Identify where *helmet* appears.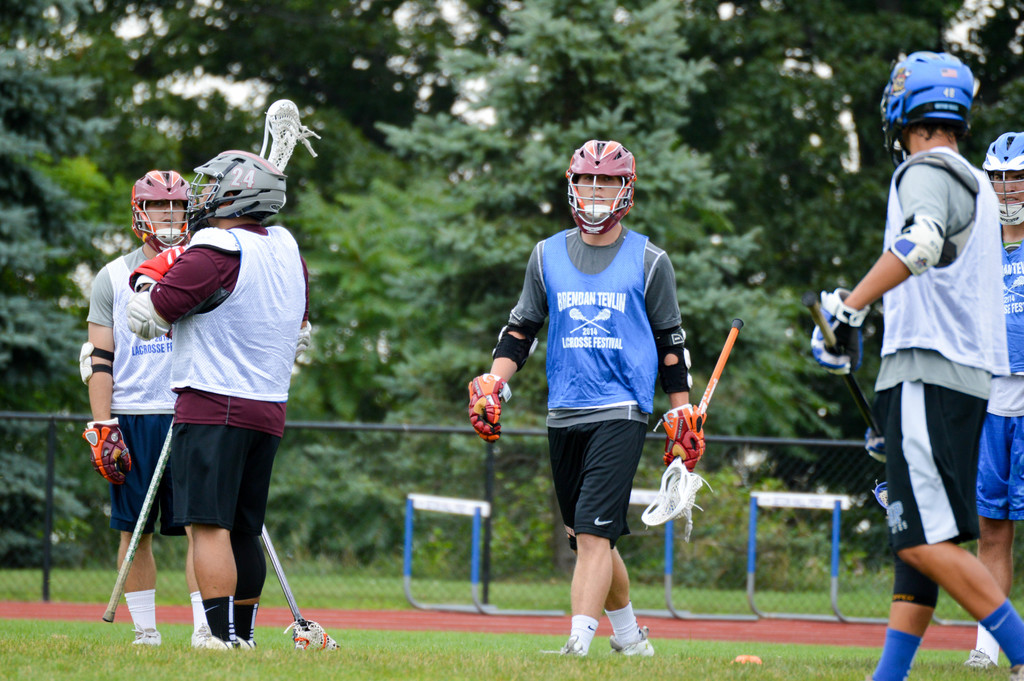
Appears at x1=180, y1=145, x2=289, y2=234.
